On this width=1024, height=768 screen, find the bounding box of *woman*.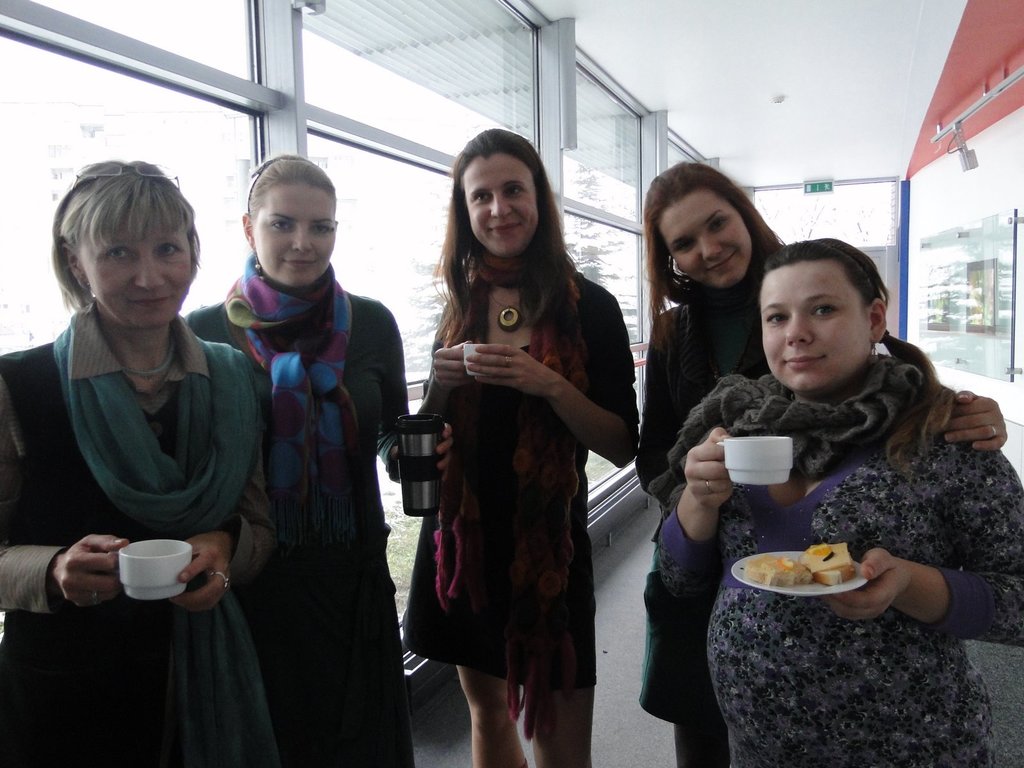
Bounding box: locate(0, 159, 283, 767).
